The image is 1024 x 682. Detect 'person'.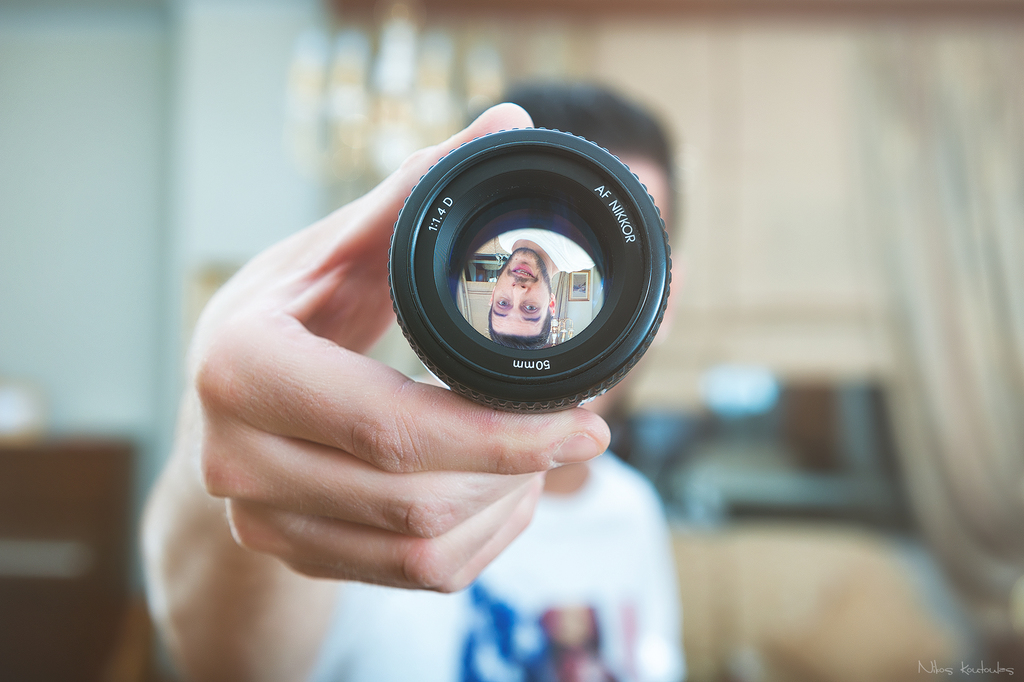
Detection: bbox=(141, 70, 700, 681).
